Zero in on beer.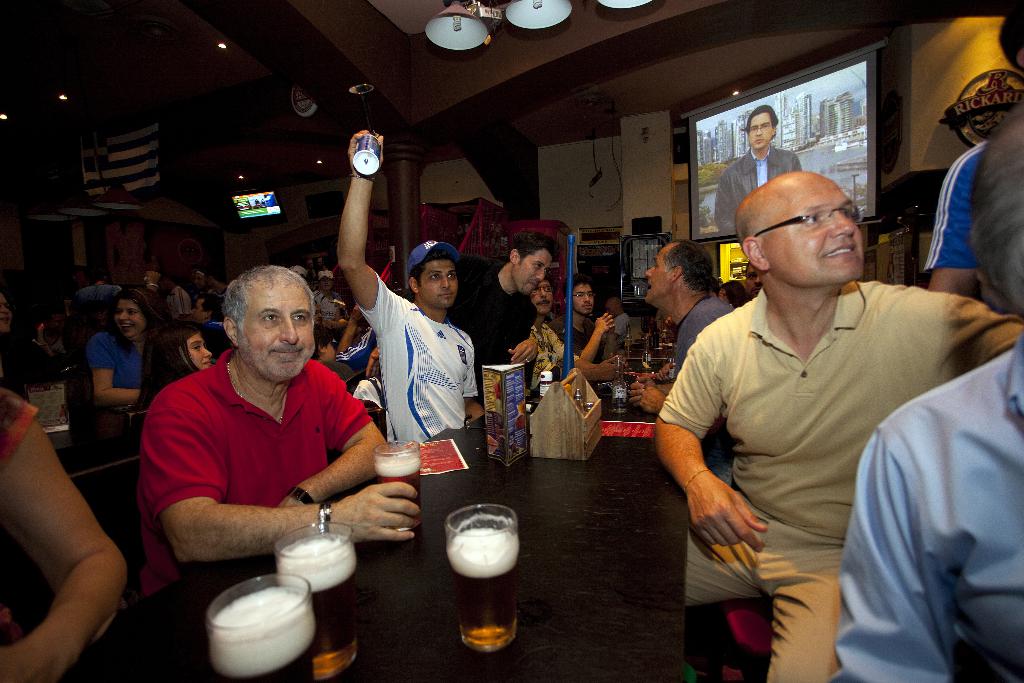
Zeroed in: [x1=275, y1=536, x2=356, y2=682].
